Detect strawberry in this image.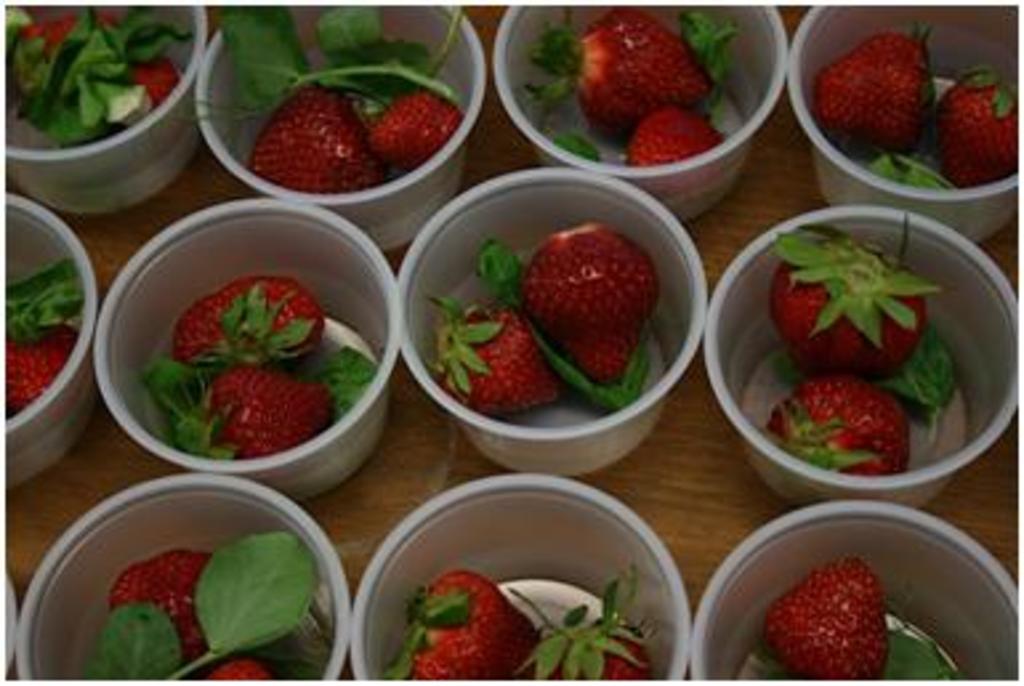
Detection: pyautogui.locateOnScreen(176, 269, 322, 383).
